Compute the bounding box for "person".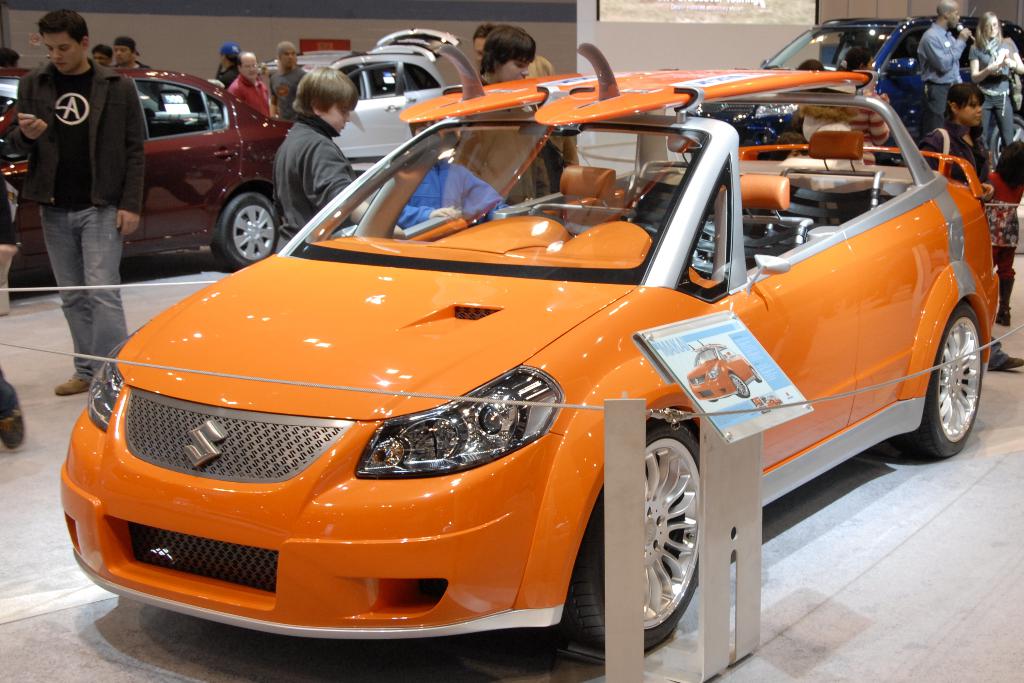
{"left": 991, "top": 138, "right": 1023, "bottom": 329}.
